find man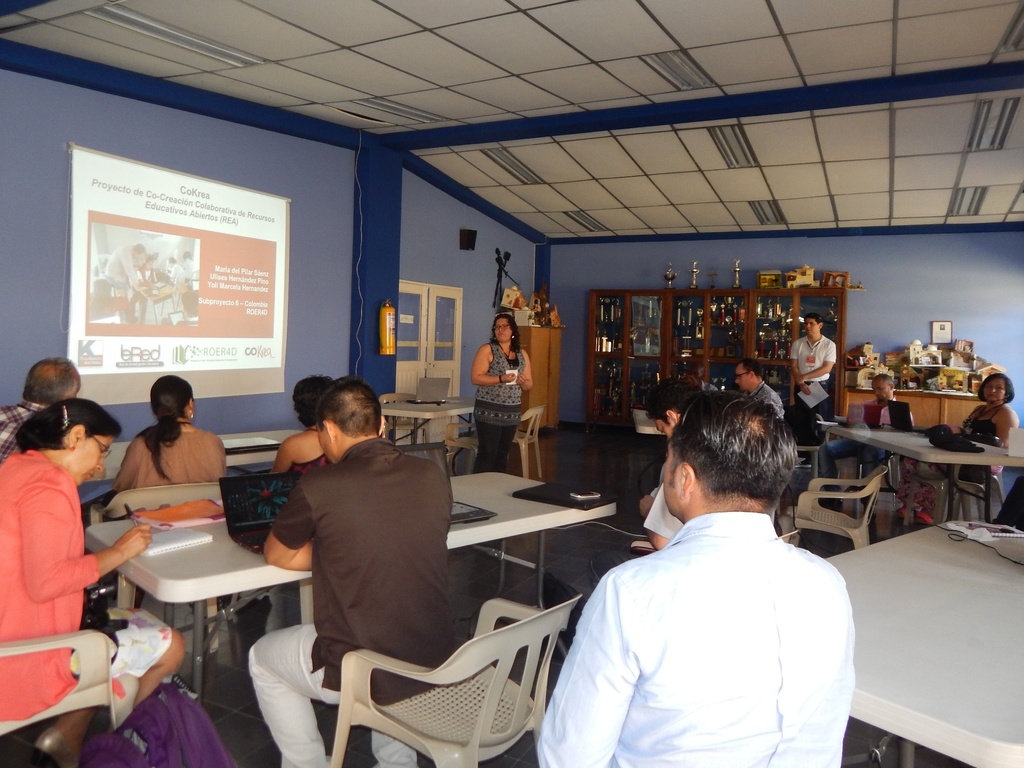
l=543, t=390, r=861, b=761
